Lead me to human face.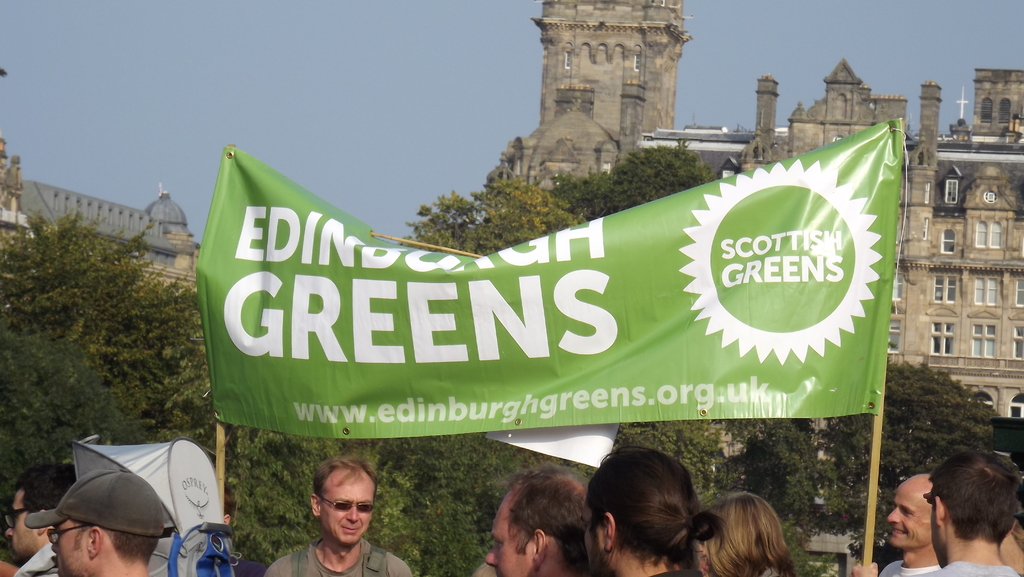
Lead to <bbox>3, 490, 35, 559</bbox>.
